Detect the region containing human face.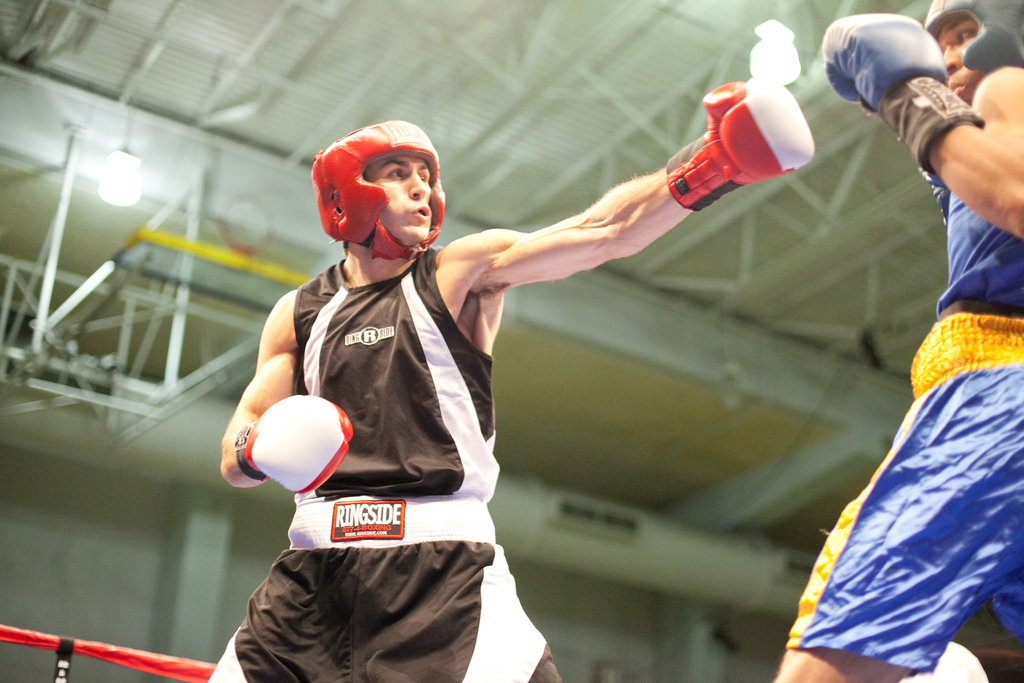
<bbox>932, 10, 985, 104</bbox>.
